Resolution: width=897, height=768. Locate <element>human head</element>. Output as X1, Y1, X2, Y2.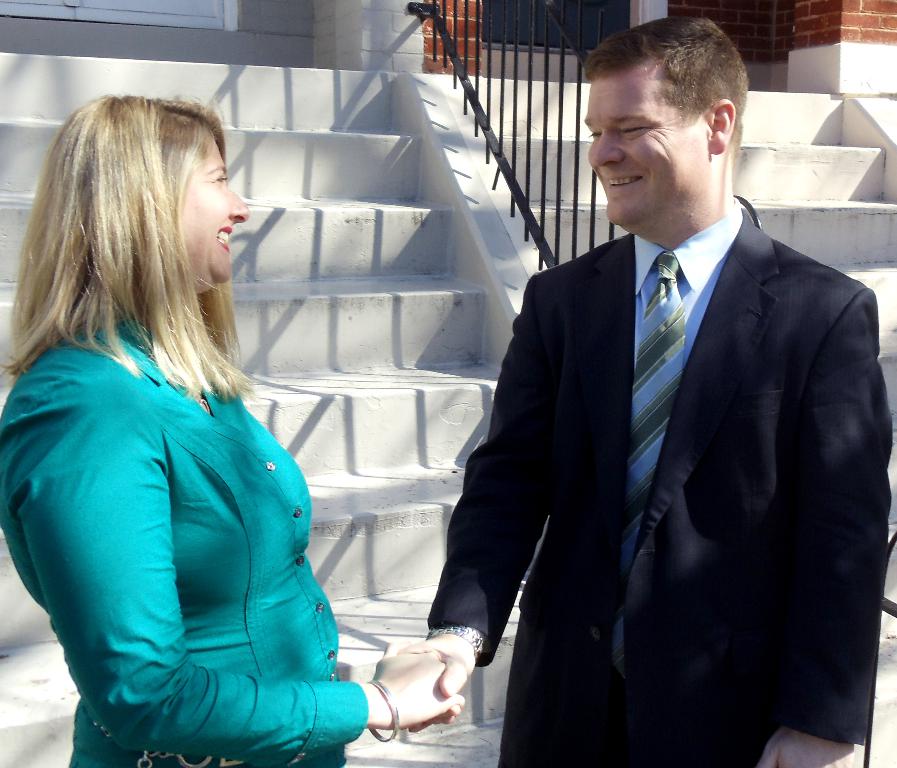
58, 97, 249, 294.
